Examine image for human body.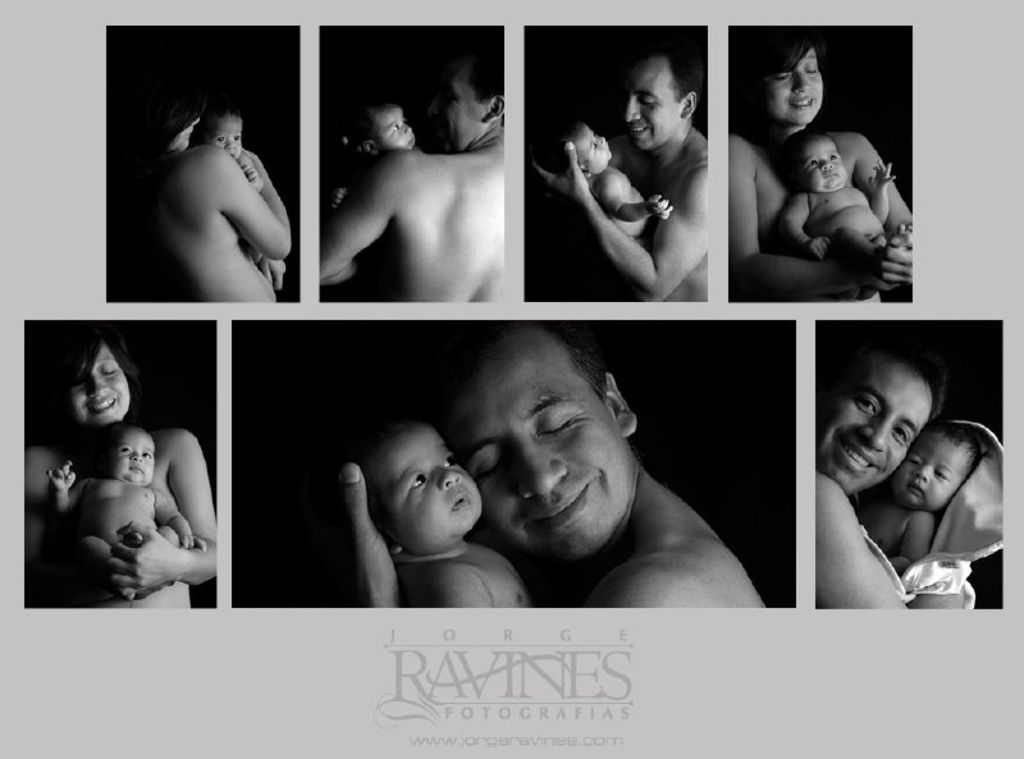
Examination result: detection(49, 426, 205, 612).
